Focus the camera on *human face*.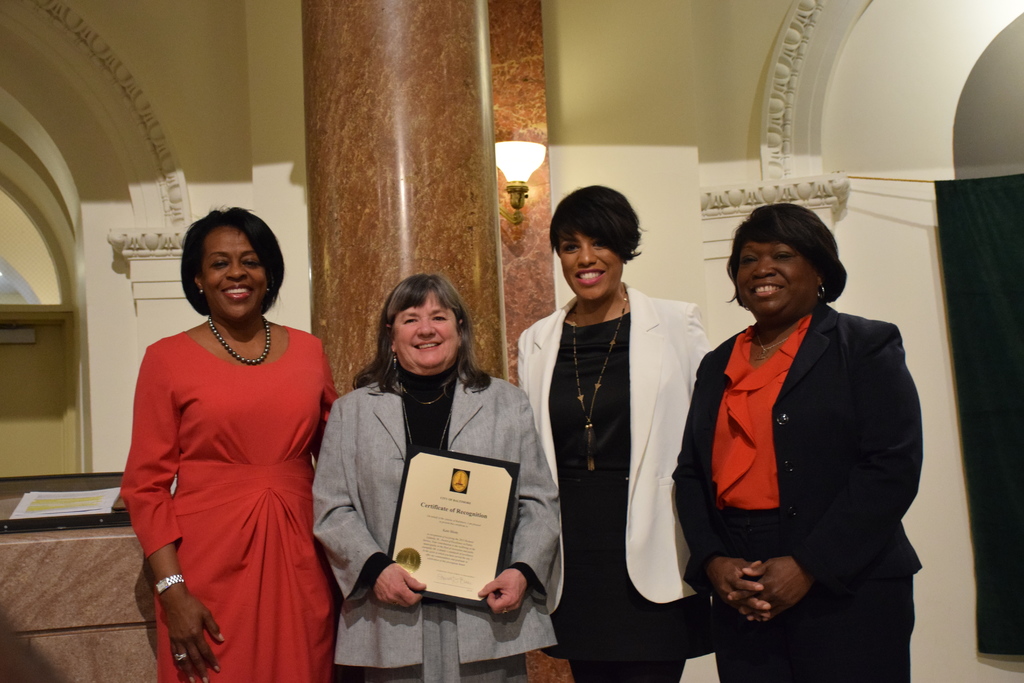
Focus region: {"x1": 554, "y1": 238, "x2": 619, "y2": 304}.
